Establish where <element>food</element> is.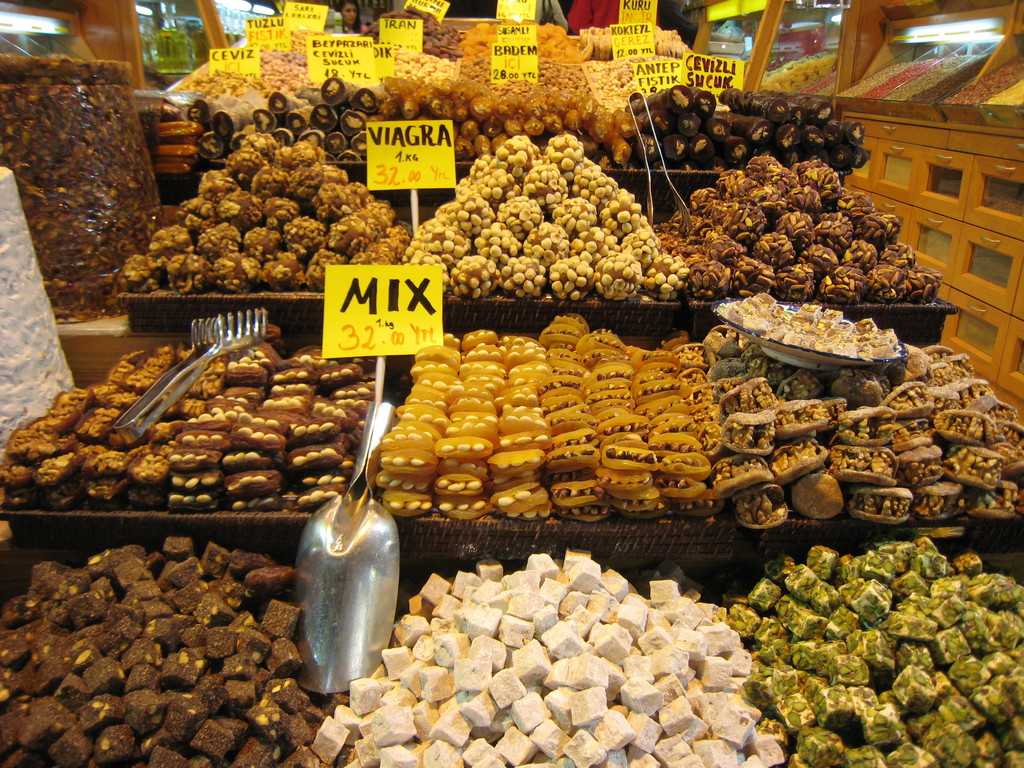
Established at x1=115 y1=132 x2=412 y2=292.
